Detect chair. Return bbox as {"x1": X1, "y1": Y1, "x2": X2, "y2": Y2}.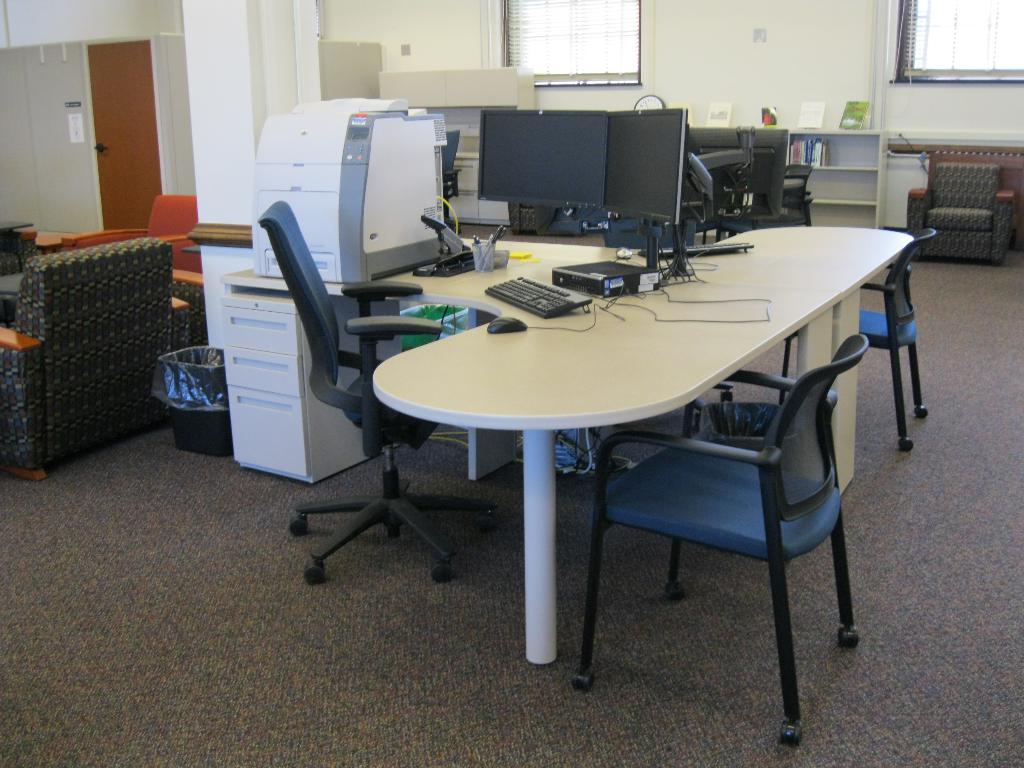
{"x1": 0, "y1": 237, "x2": 208, "y2": 481}.
